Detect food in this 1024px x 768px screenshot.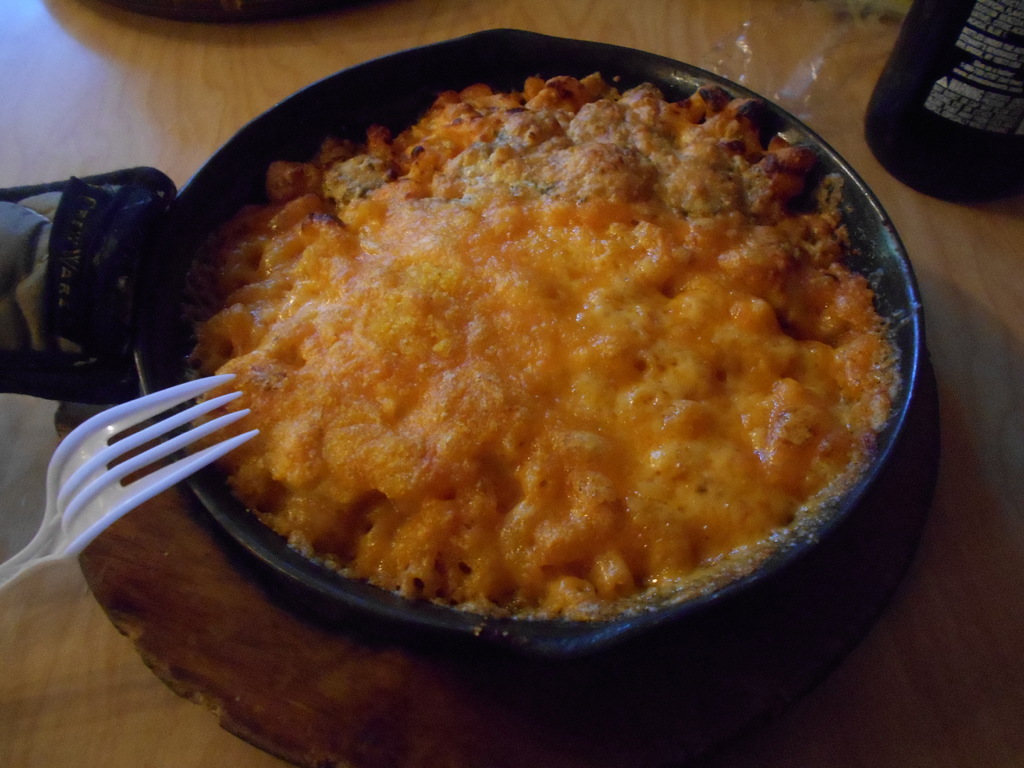
Detection: bbox=(163, 50, 934, 685).
